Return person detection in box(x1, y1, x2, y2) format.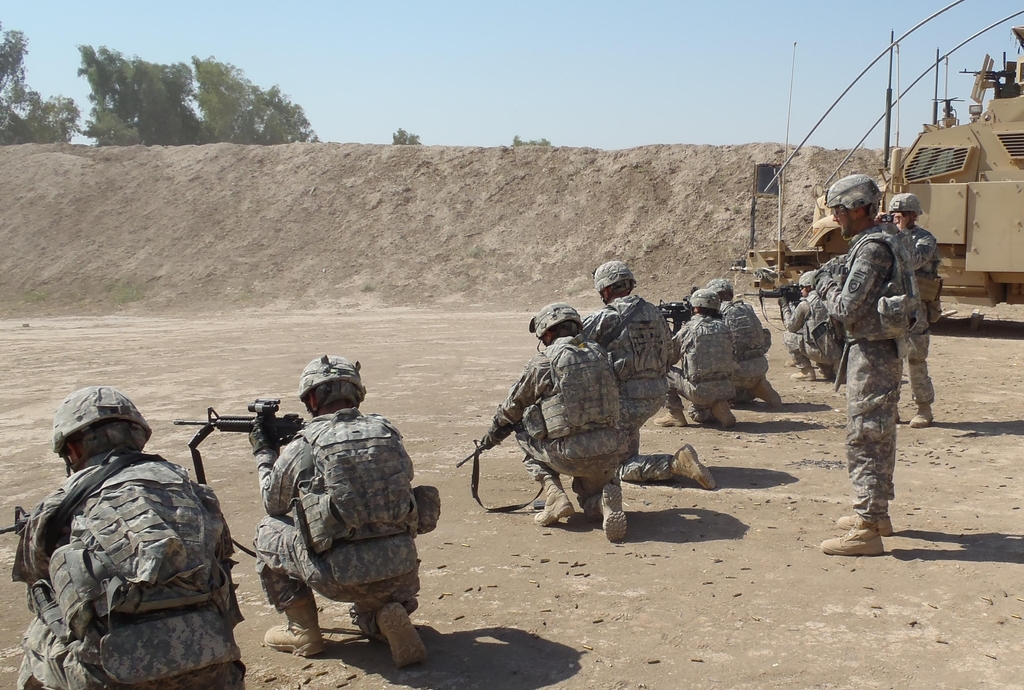
box(776, 269, 836, 381).
